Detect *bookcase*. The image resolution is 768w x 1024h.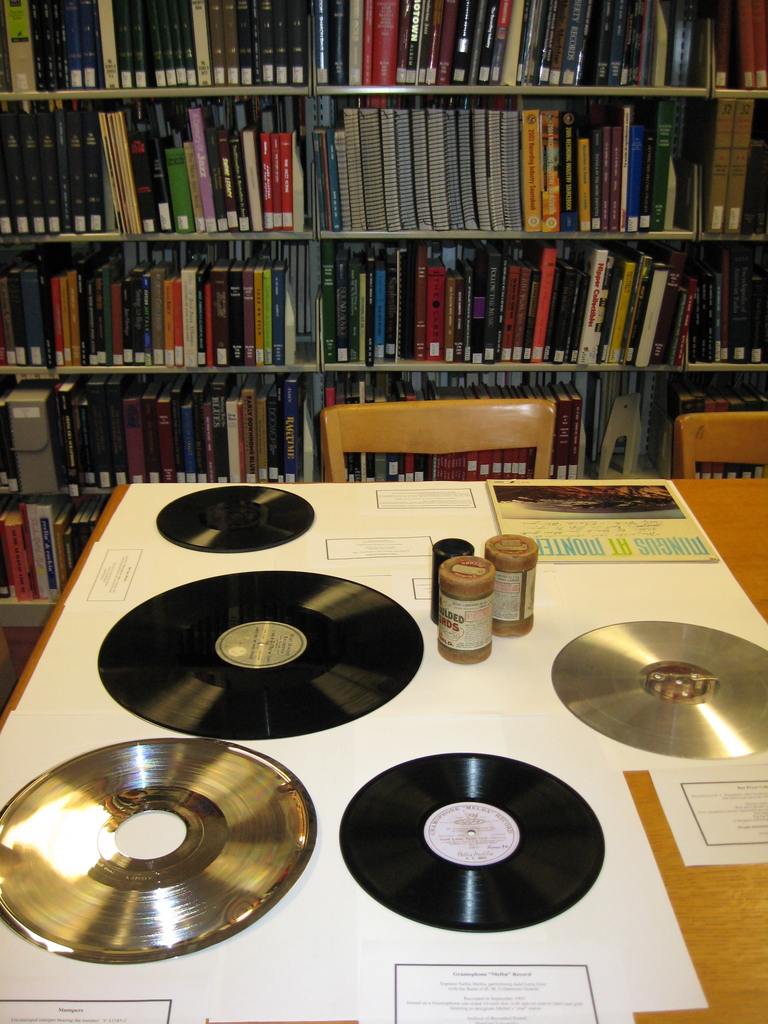
x1=22, y1=30, x2=739, y2=627.
